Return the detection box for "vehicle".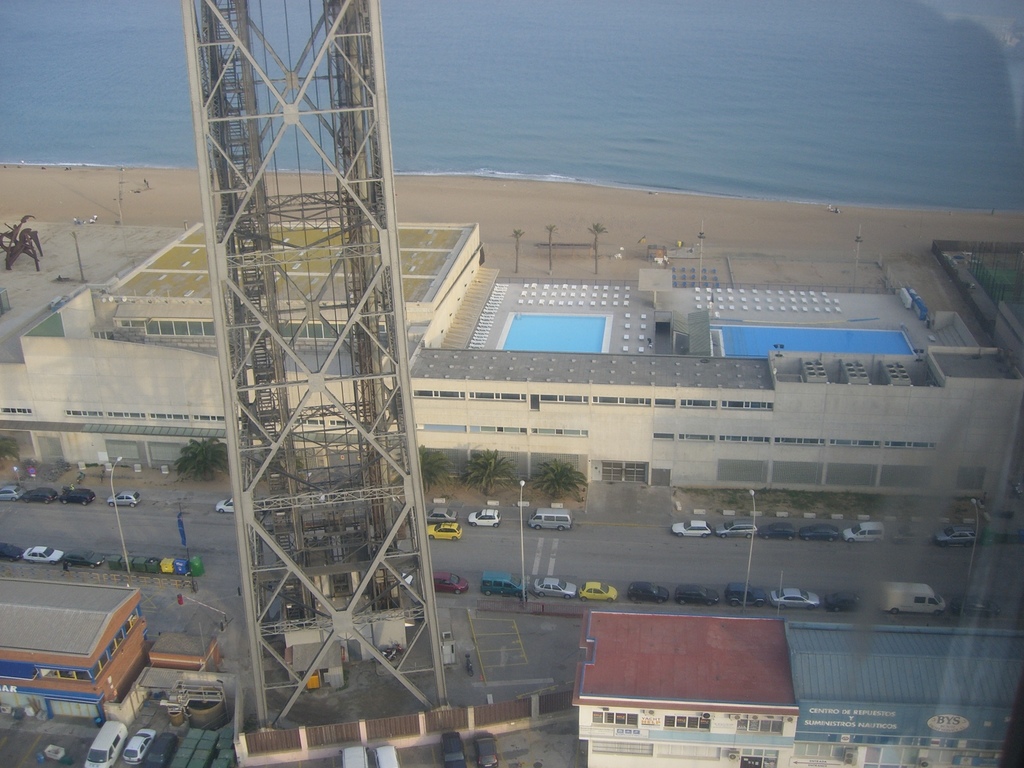
122, 726, 152, 767.
